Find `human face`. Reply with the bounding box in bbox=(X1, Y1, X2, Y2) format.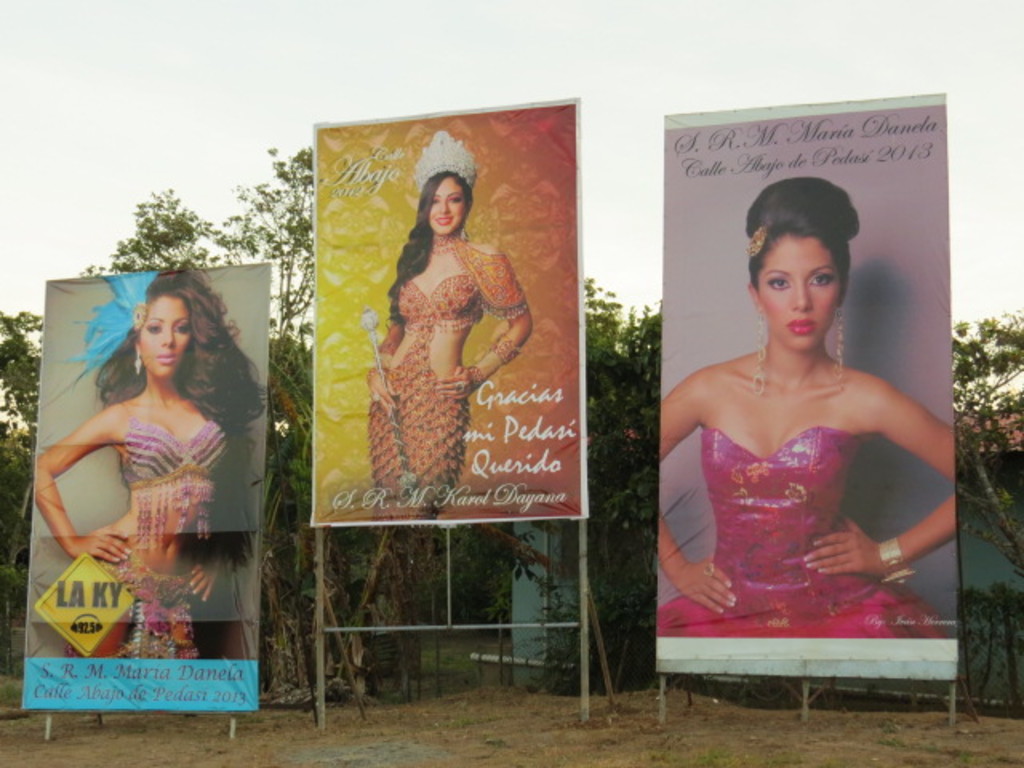
bbox=(757, 234, 843, 352).
